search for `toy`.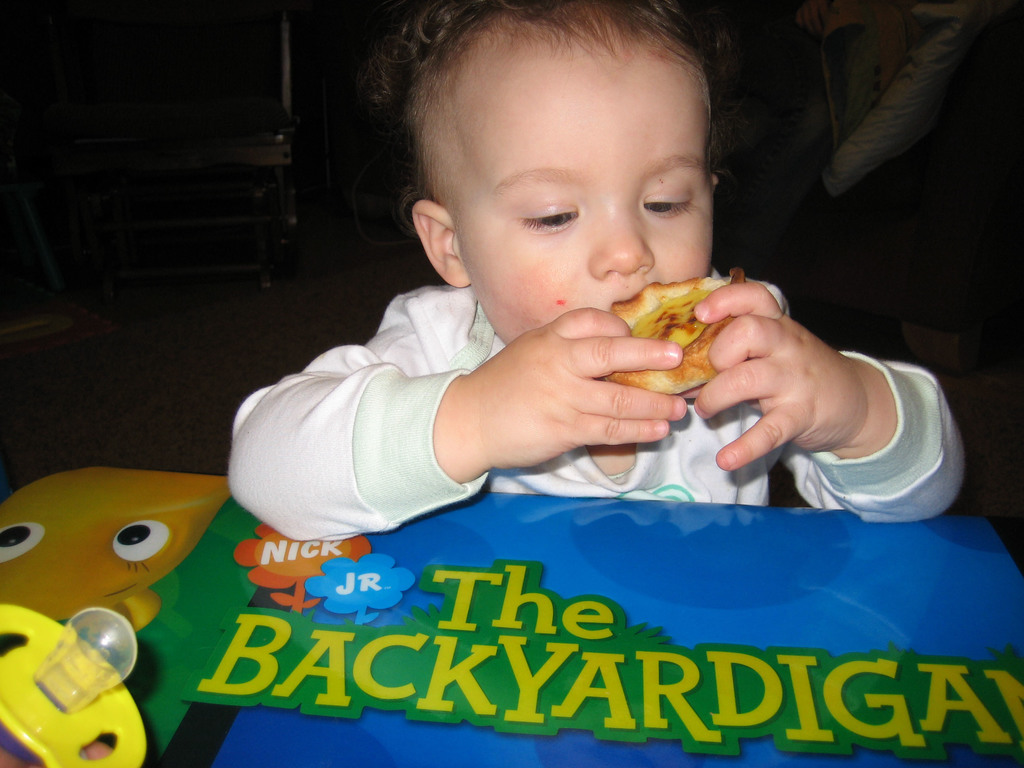
Found at box=[19, 601, 150, 767].
